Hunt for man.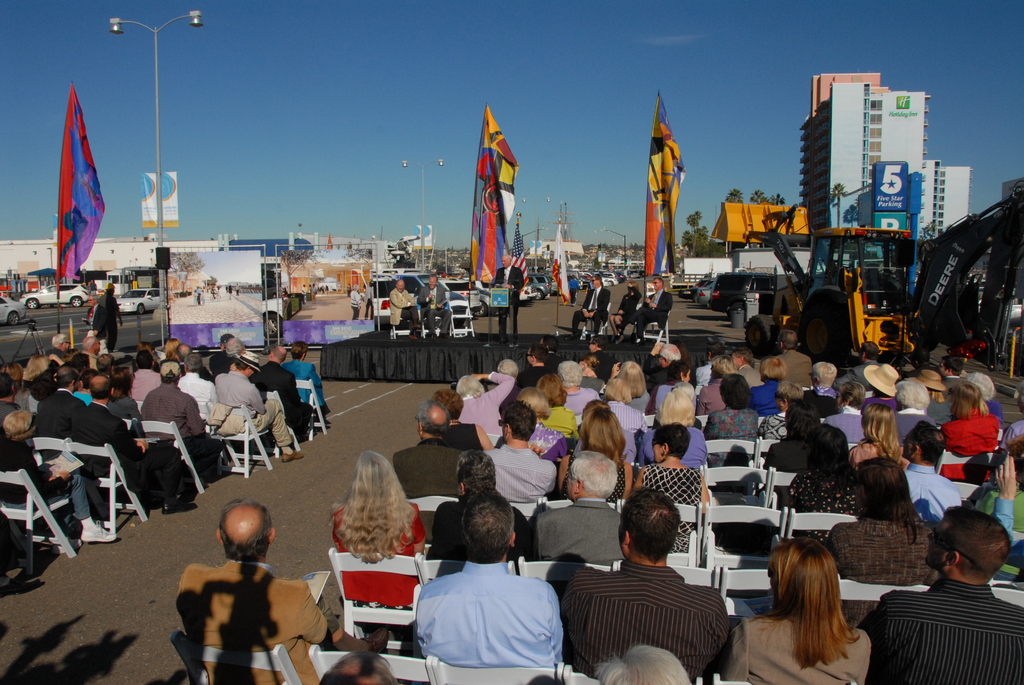
Hunted down at 480,400,557,529.
